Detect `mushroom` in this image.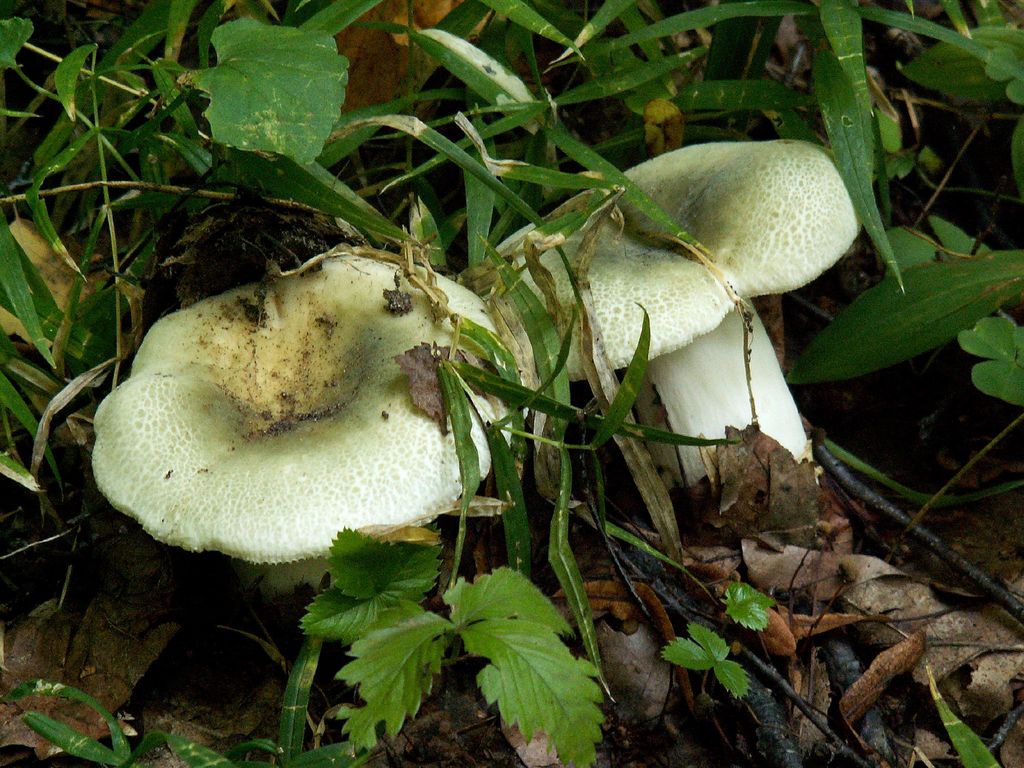
Detection: Rect(495, 136, 866, 492).
